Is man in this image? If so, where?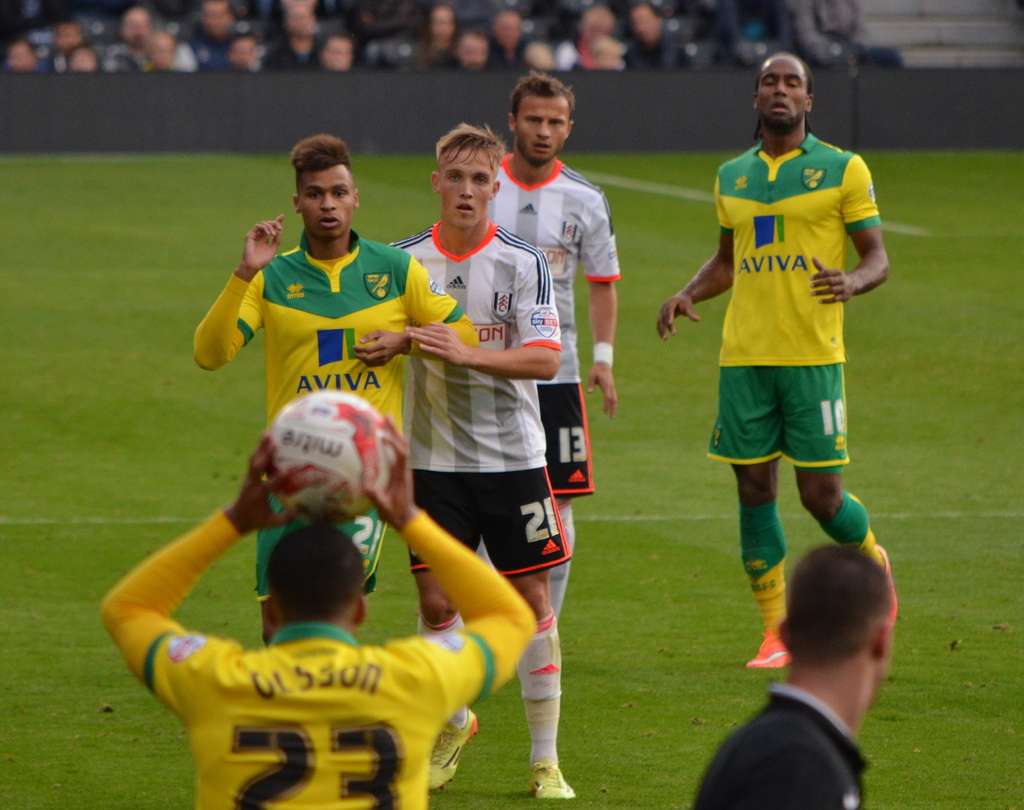
Yes, at {"x1": 374, "y1": 115, "x2": 570, "y2": 806}.
